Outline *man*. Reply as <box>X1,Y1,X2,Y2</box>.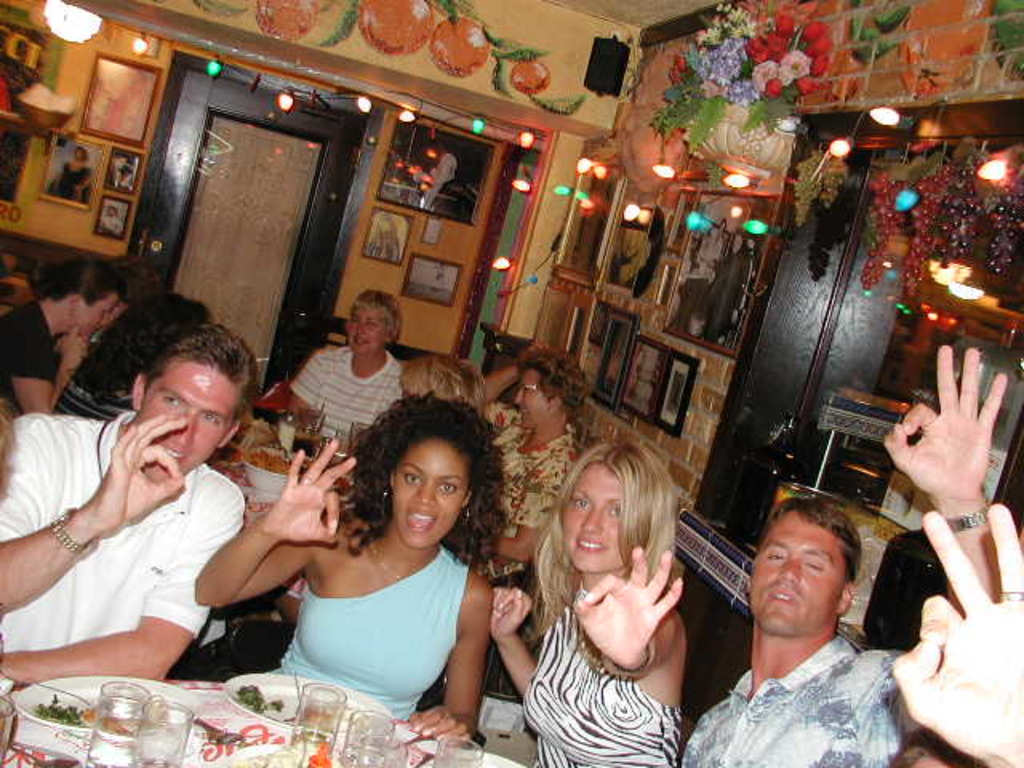
<box>0,320,245,688</box>.
